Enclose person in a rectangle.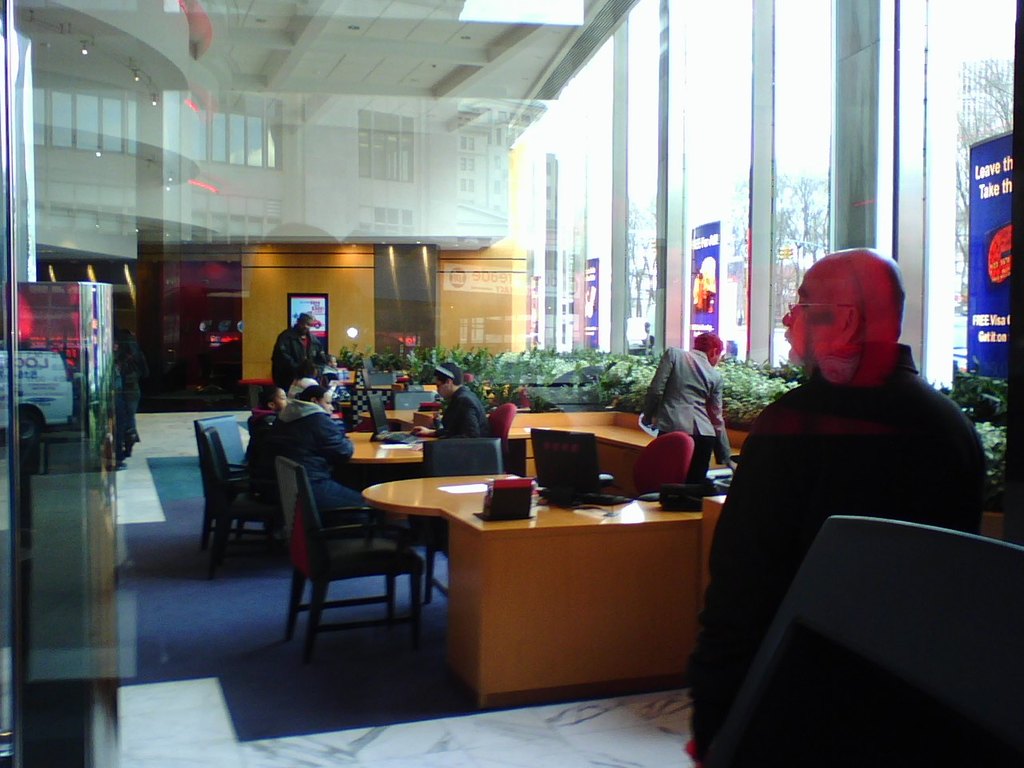
[left=438, top=362, right=497, bottom=436].
